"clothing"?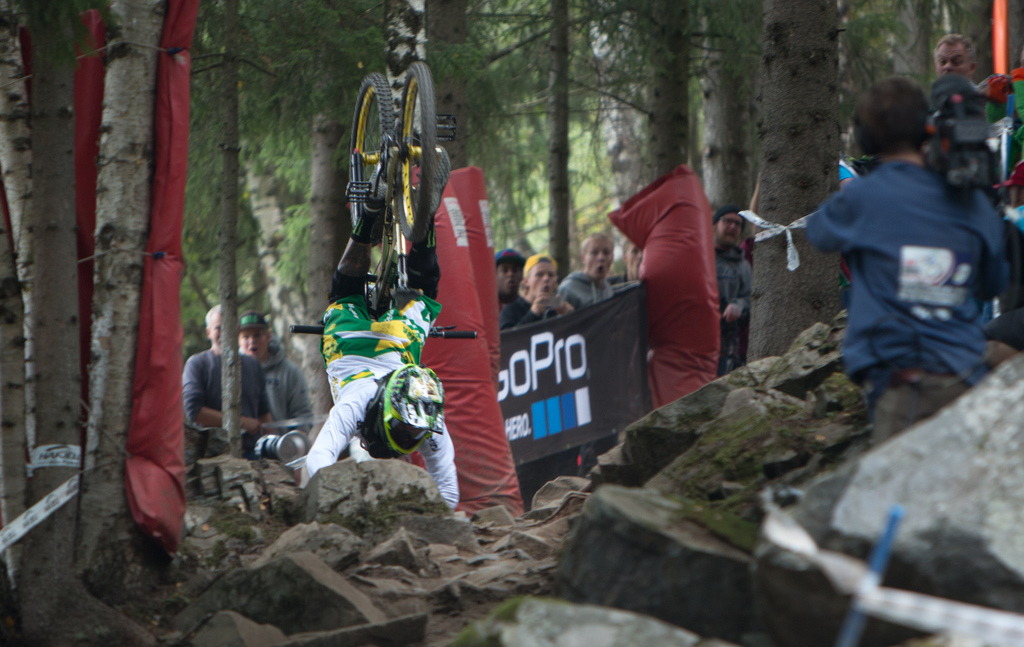
detection(979, 85, 1005, 127)
